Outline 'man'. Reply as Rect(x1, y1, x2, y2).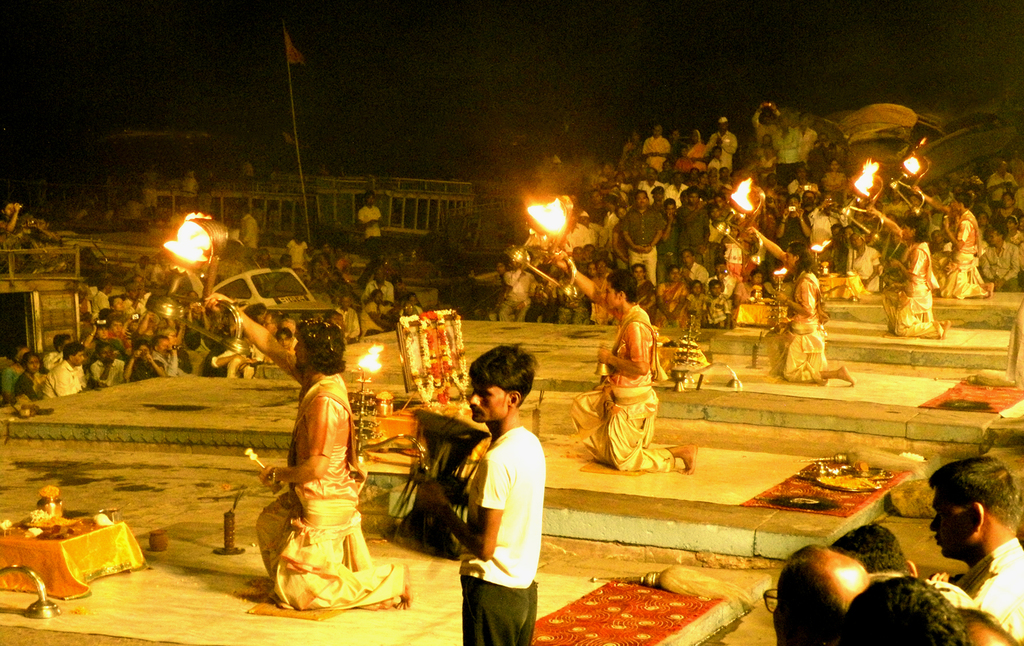
Rect(913, 183, 996, 301).
